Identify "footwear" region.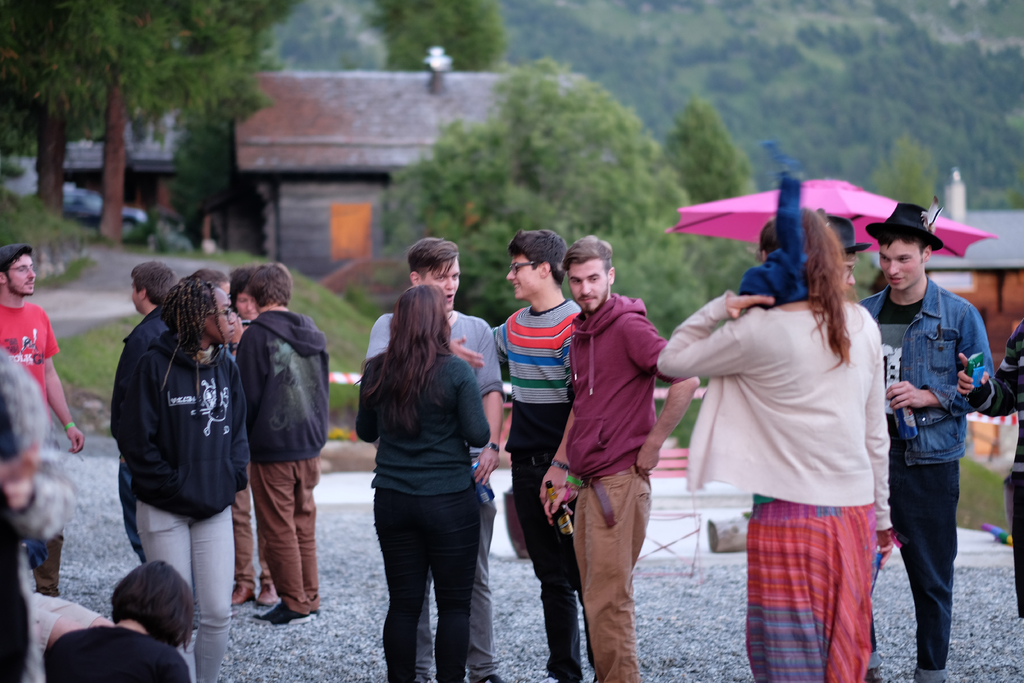
Region: 538,677,573,682.
